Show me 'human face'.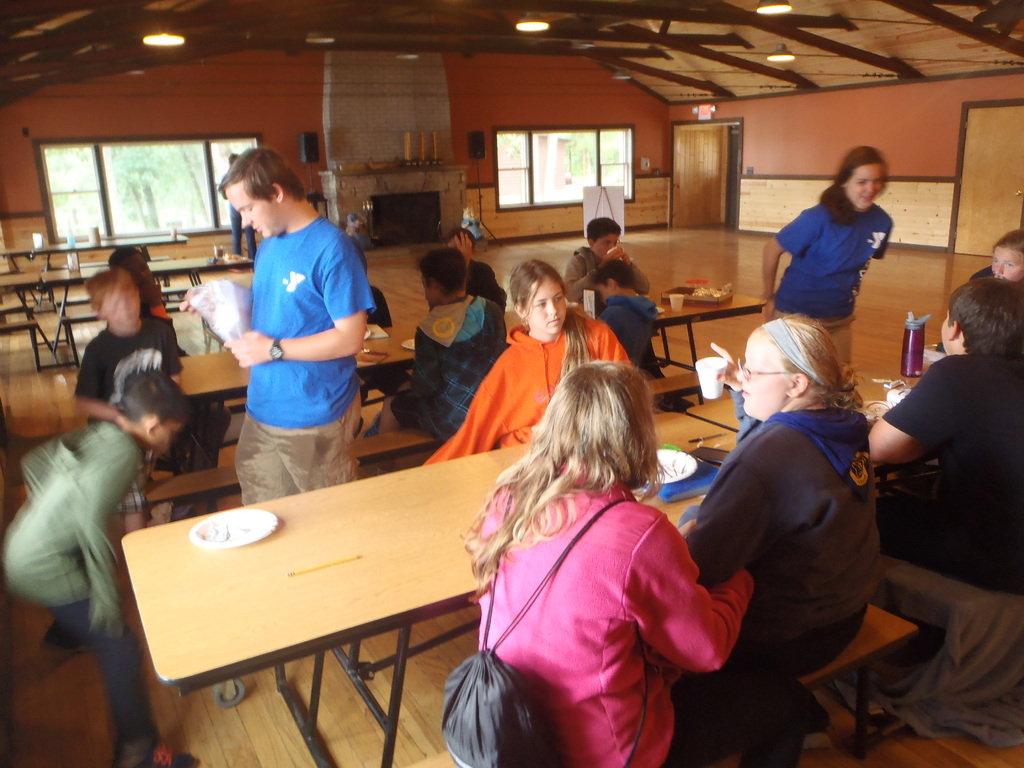
'human face' is here: [519, 268, 571, 333].
